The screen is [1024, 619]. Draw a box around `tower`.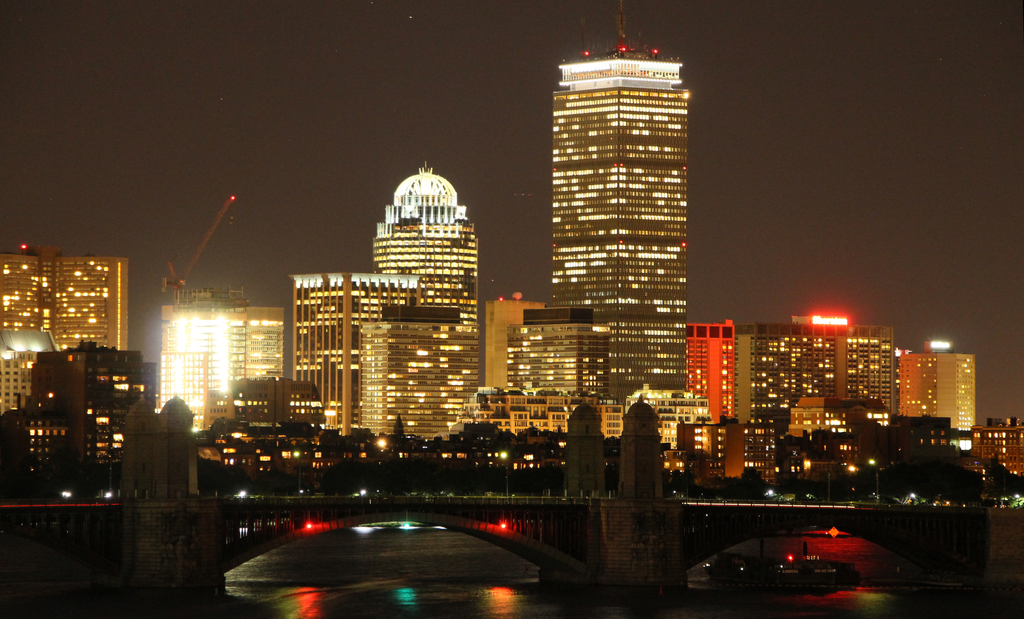
detection(166, 295, 278, 426).
